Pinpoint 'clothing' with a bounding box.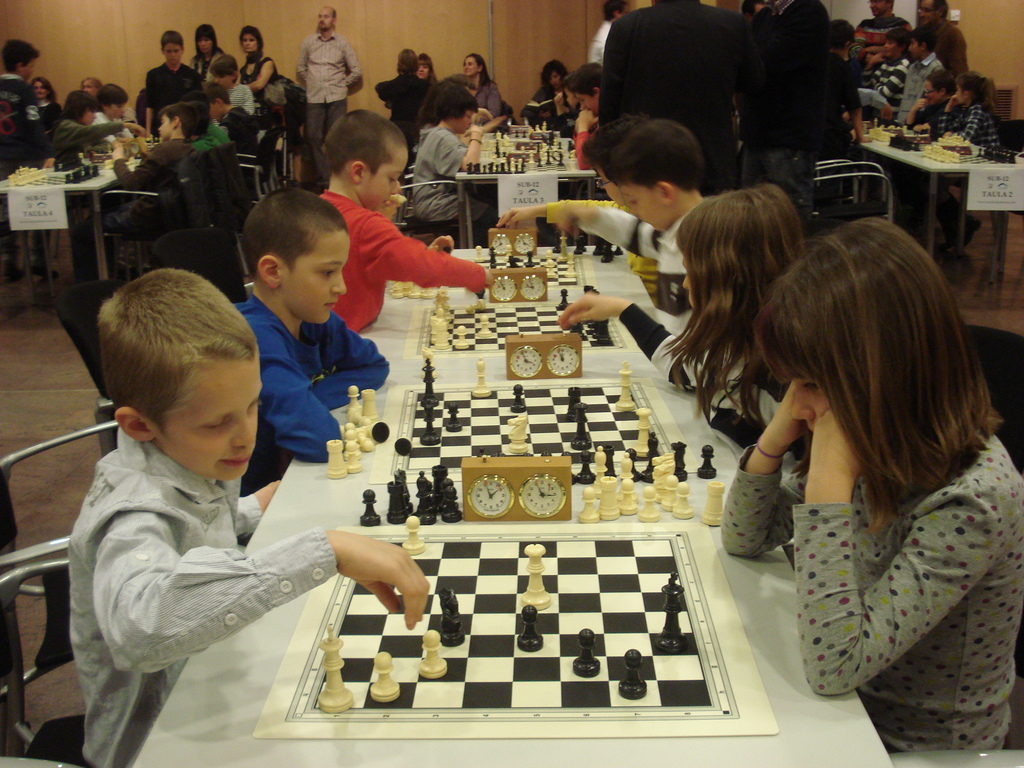
317/184/485/330.
